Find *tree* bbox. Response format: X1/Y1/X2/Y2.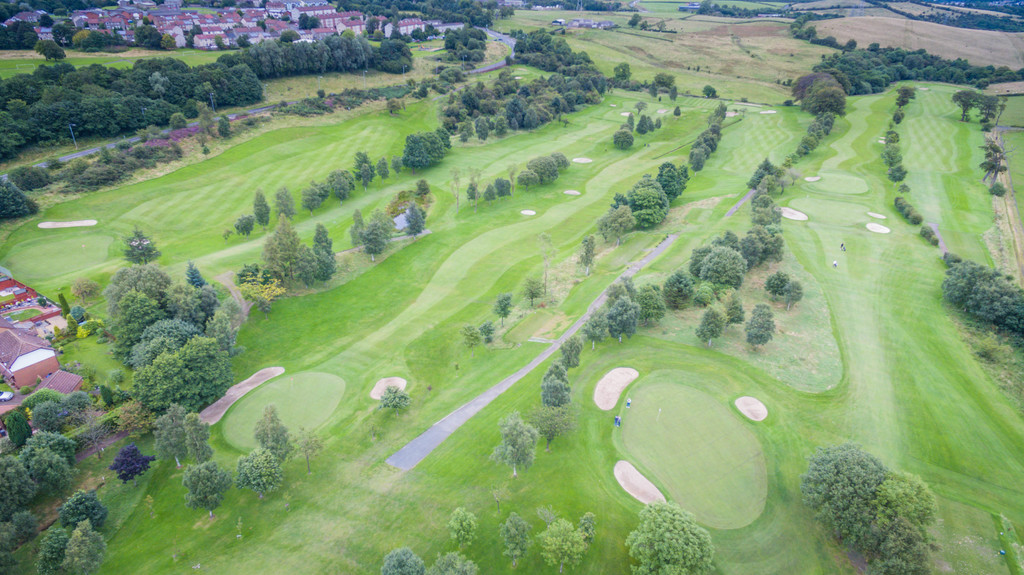
559/332/588/382.
